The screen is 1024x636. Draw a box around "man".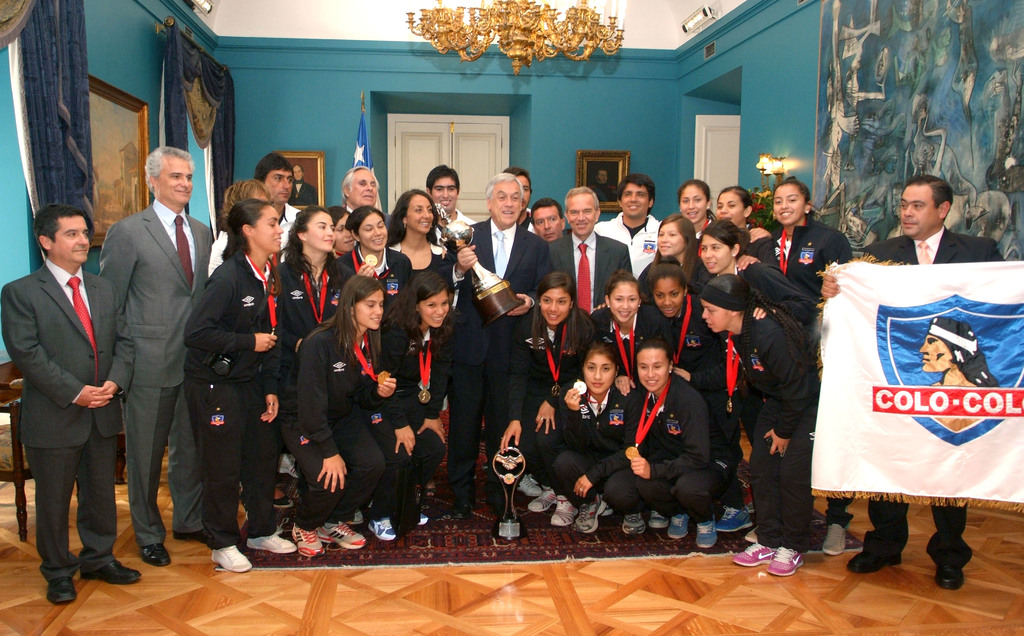
bbox(97, 140, 217, 569).
